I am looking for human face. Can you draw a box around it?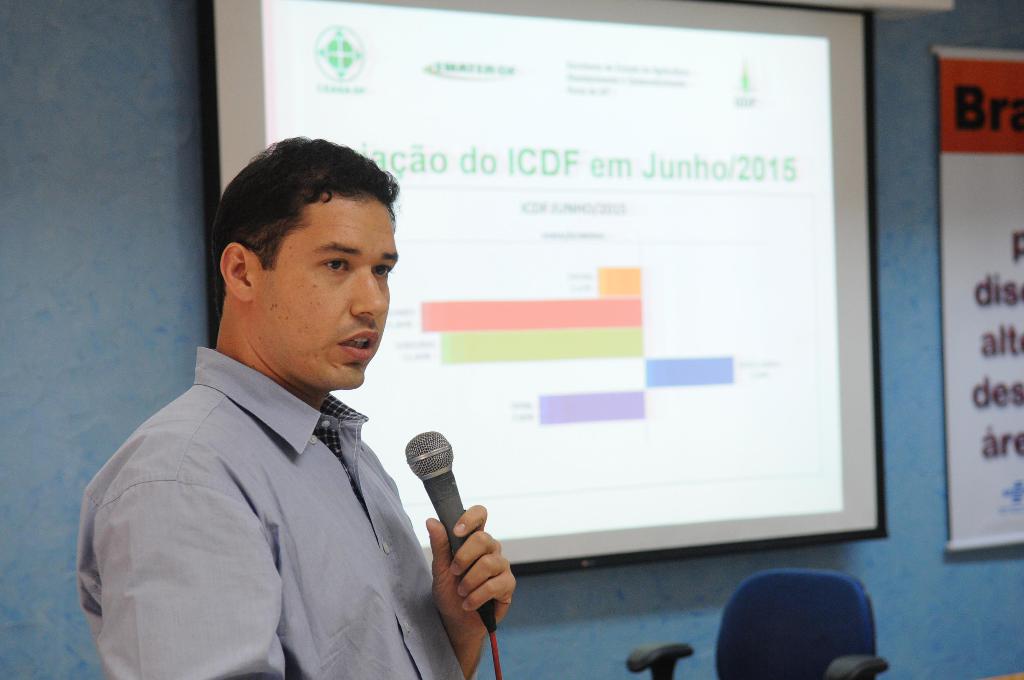
Sure, the bounding box is {"x1": 266, "y1": 200, "x2": 396, "y2": 384}.
